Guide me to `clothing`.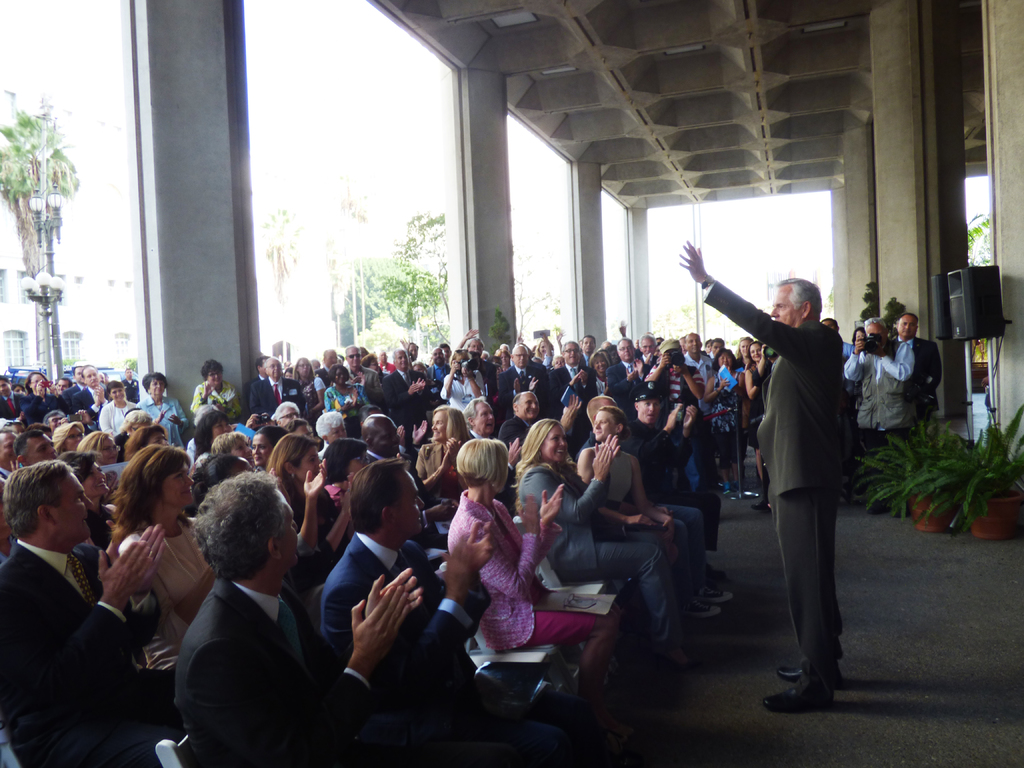
Guidance: locate(584, 440, 704, 596).
